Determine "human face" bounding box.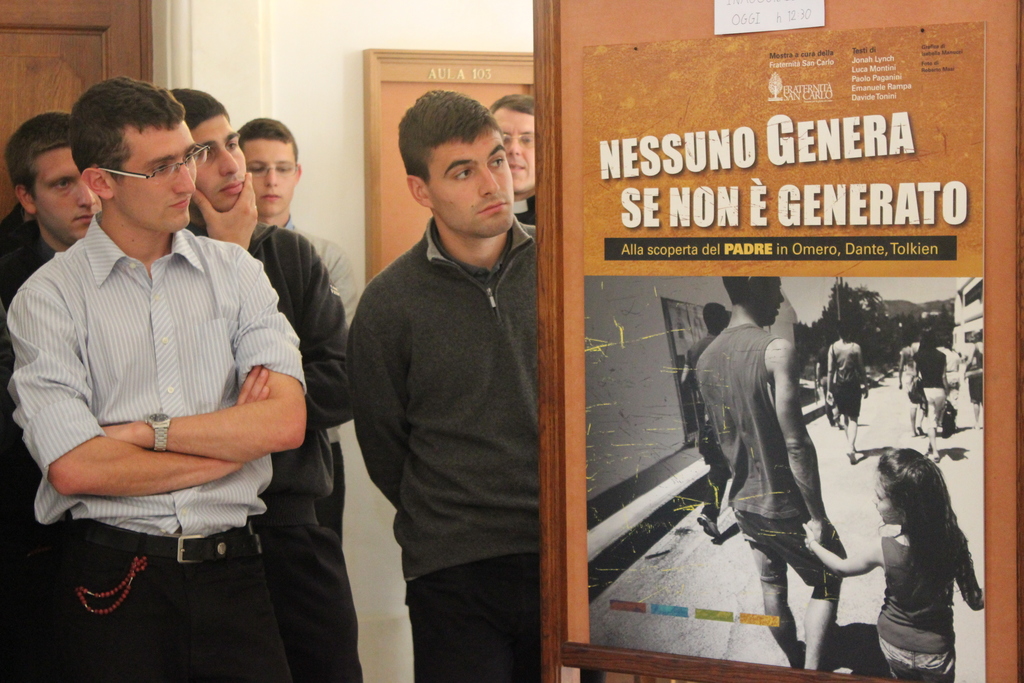
Determined: (191, 108, 245, 215).
